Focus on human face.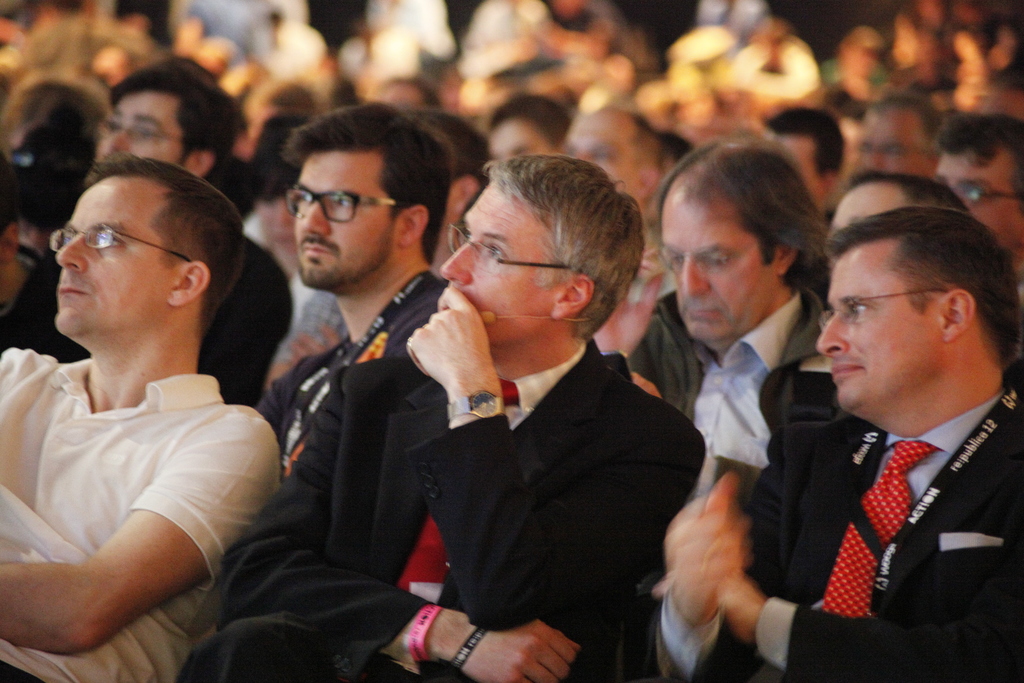
Focused at <region>94, 89, 187, 168</region>.
